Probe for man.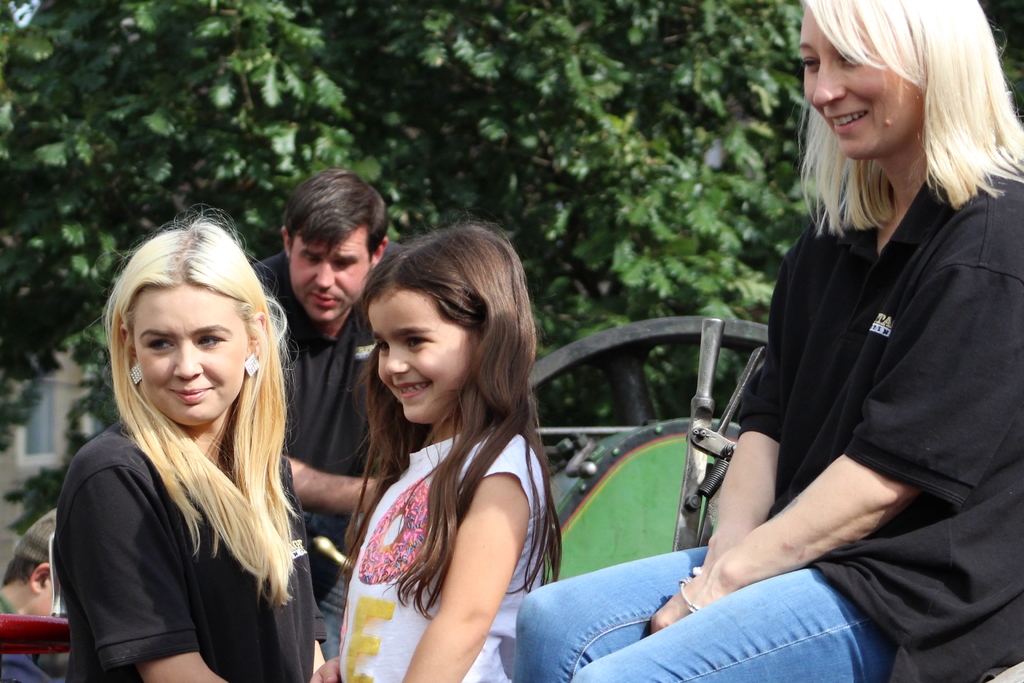
Probe result: 509 0 1023 682.
